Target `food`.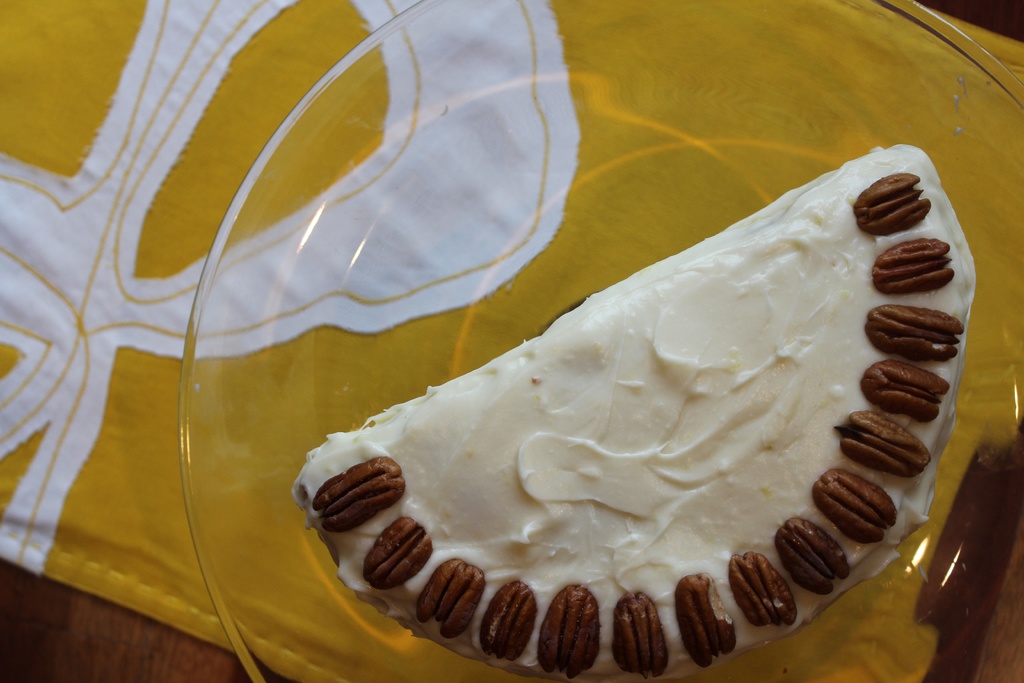
Target region: 850:169:932:236.
